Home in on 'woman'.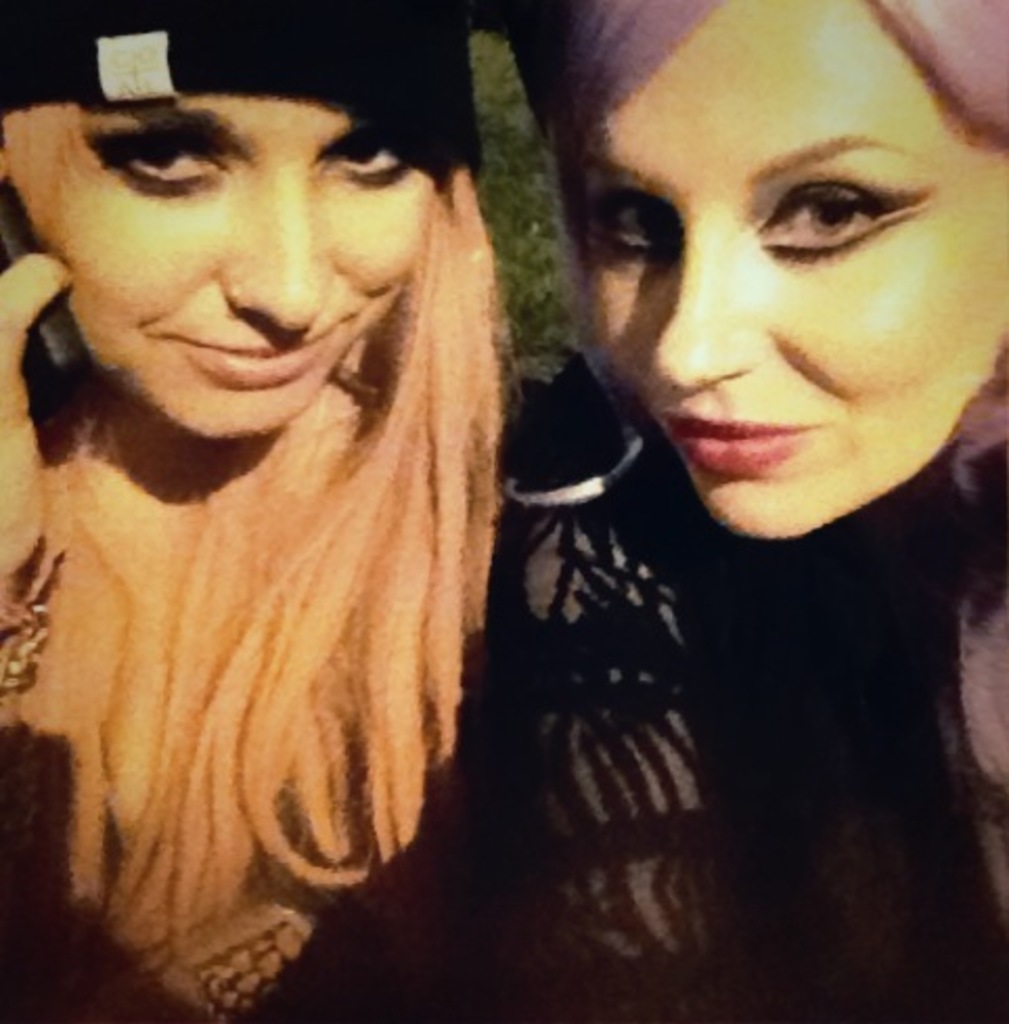
Homed in at box=[515, 0, 1007, 1022].
